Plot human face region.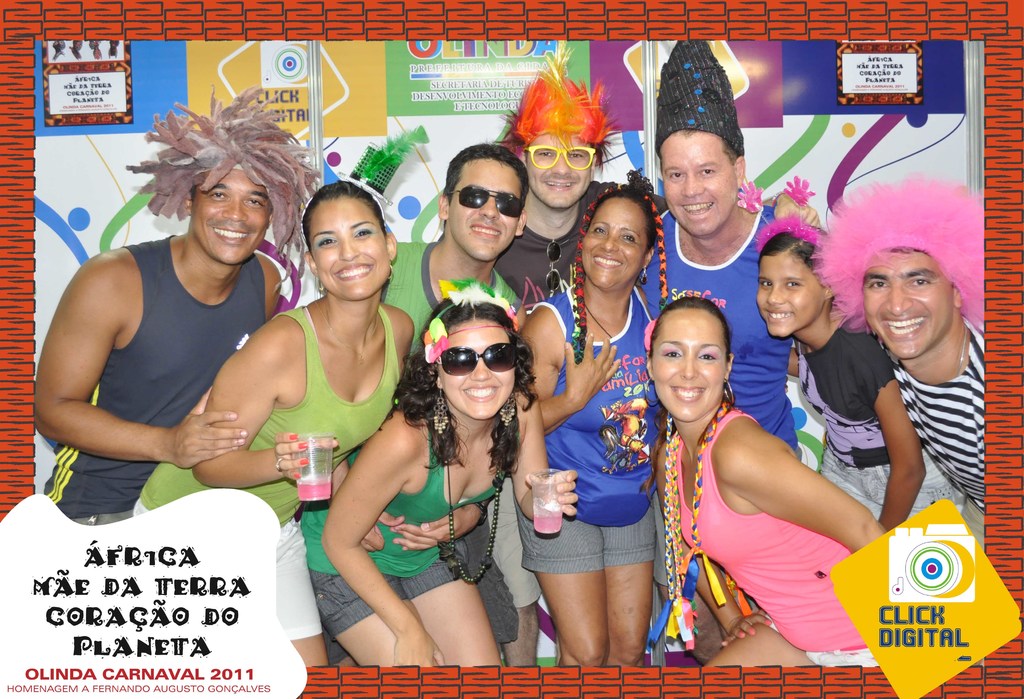
Plotted at l=522, t=135, r=596, b=211.
